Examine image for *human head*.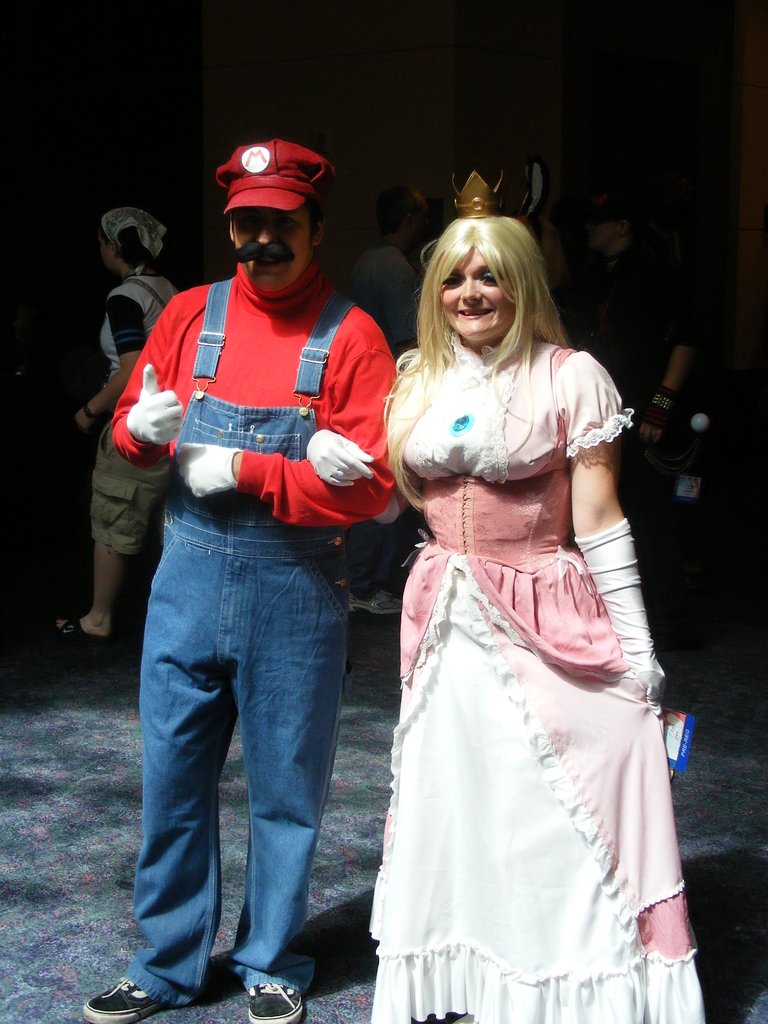
Examination result: (411, 205, 561, 351).
